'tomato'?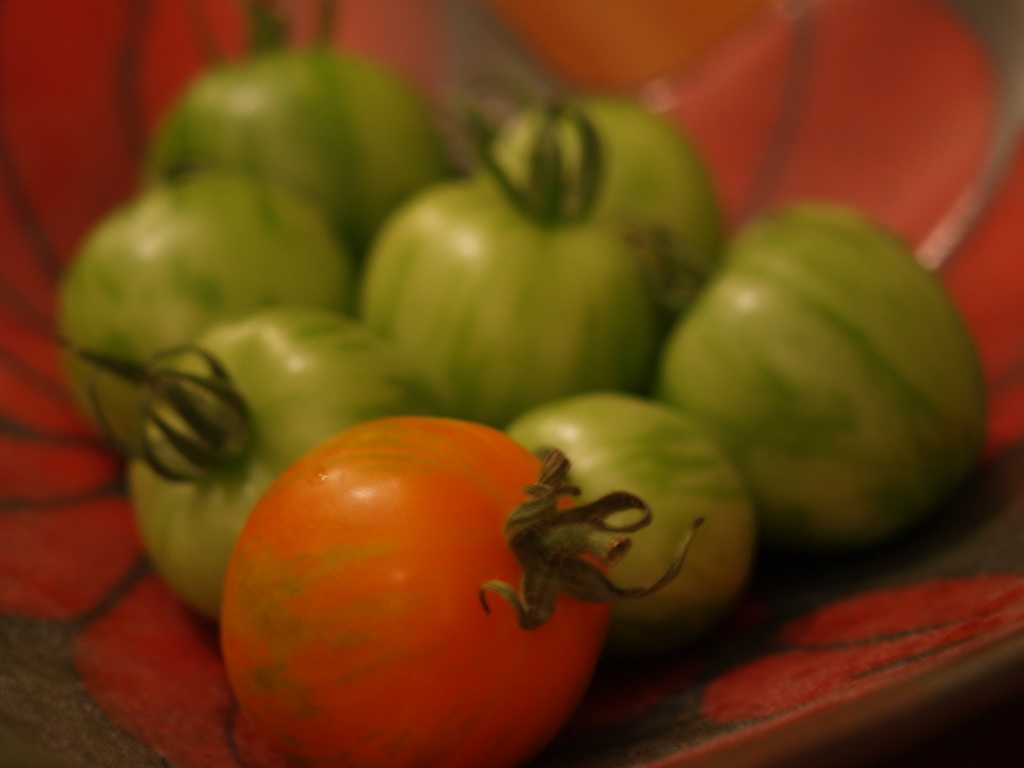
<bbox>492, 84, 715, 299</bbox>
